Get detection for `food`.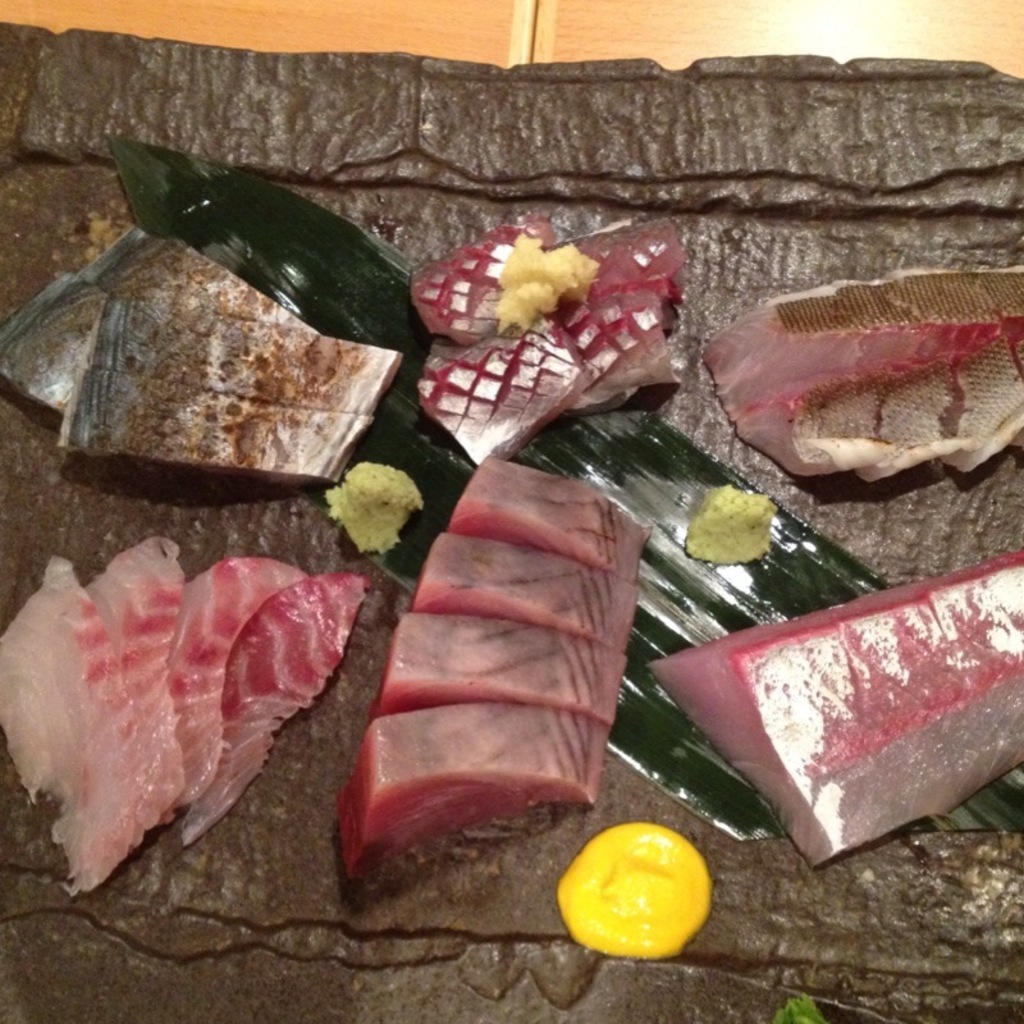
Detection: <box>330,449,663,886</box>.
